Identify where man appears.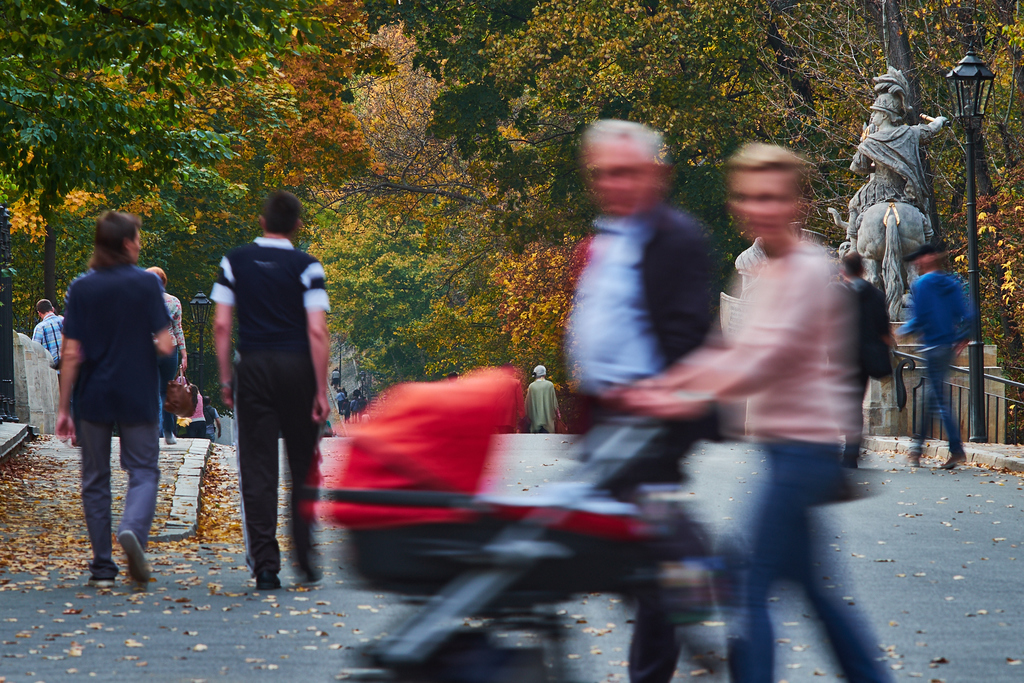
Appears at 524:365:560:432.
